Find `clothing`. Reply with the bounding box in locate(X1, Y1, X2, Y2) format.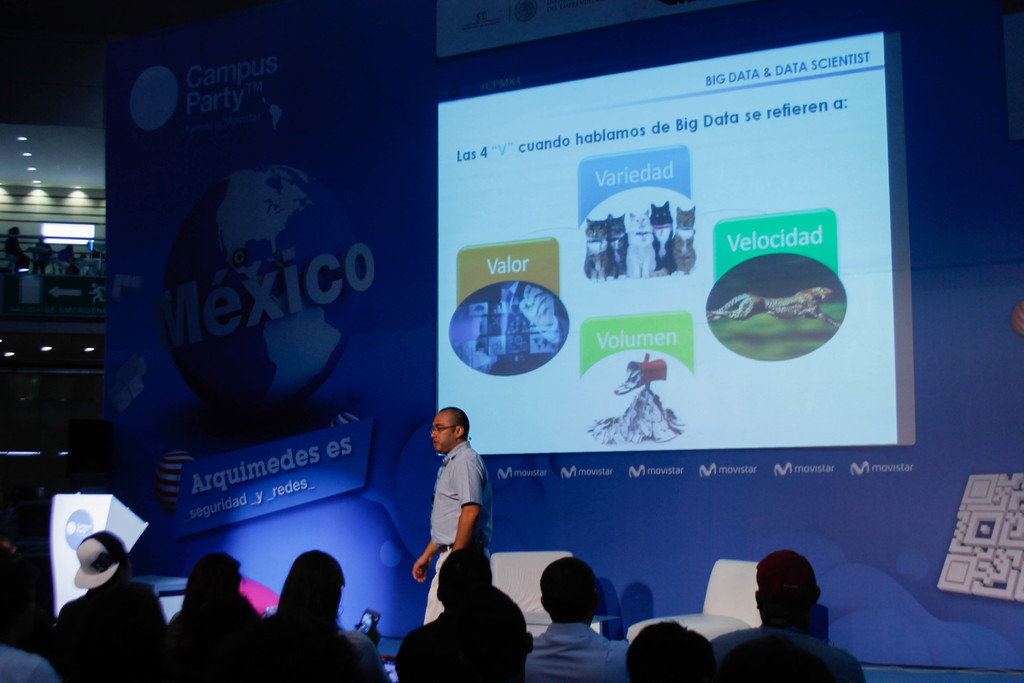
locate(394, 557, 531, 680).
